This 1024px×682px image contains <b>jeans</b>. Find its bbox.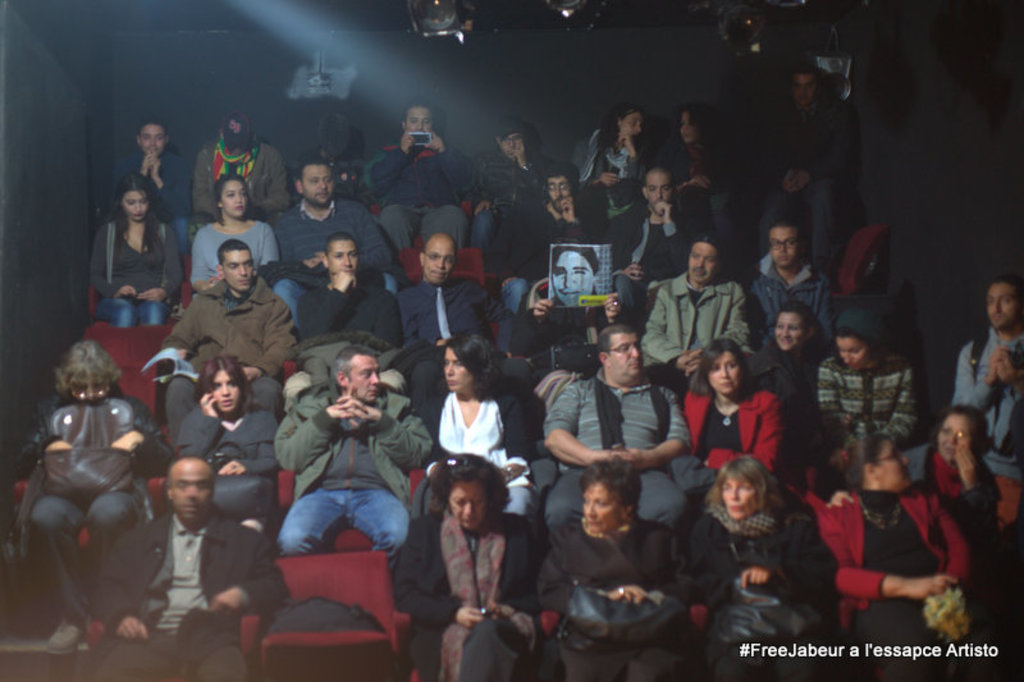
751,177,824,258.
